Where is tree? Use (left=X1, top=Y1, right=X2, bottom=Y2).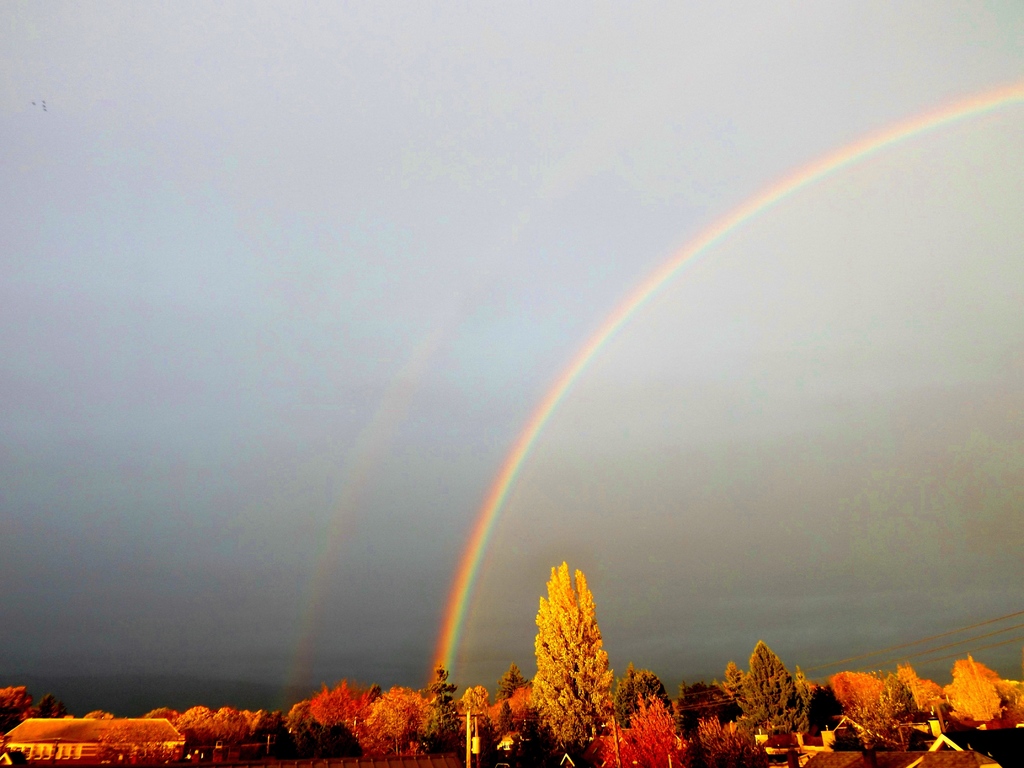
(left=529, top=563, right=622, bottom=714).
